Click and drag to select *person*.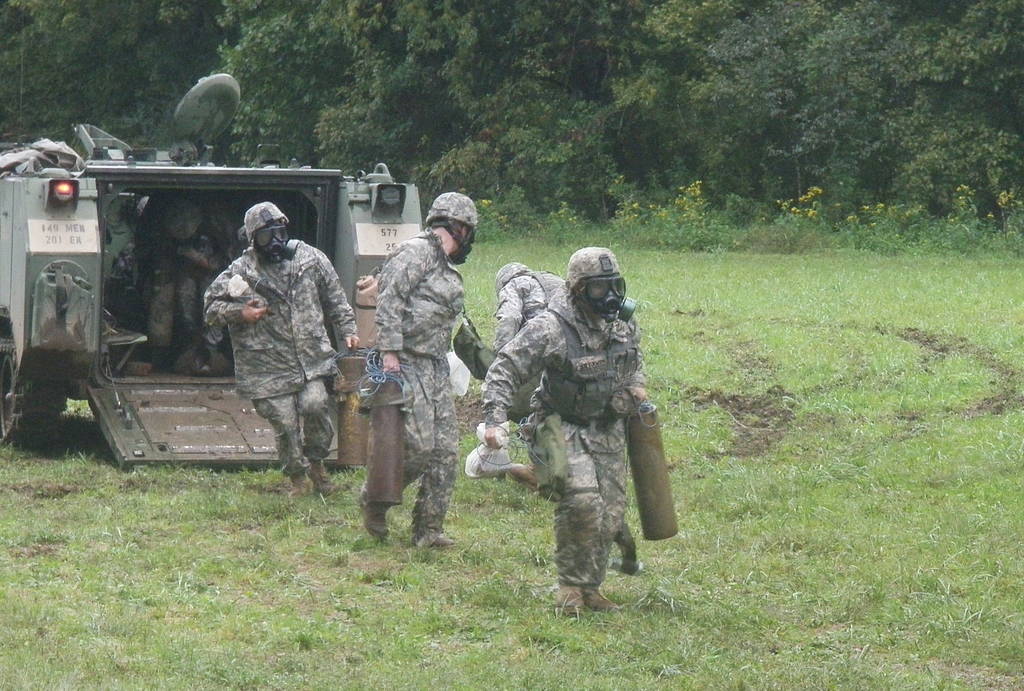
Selection: 492 262 566 491.
